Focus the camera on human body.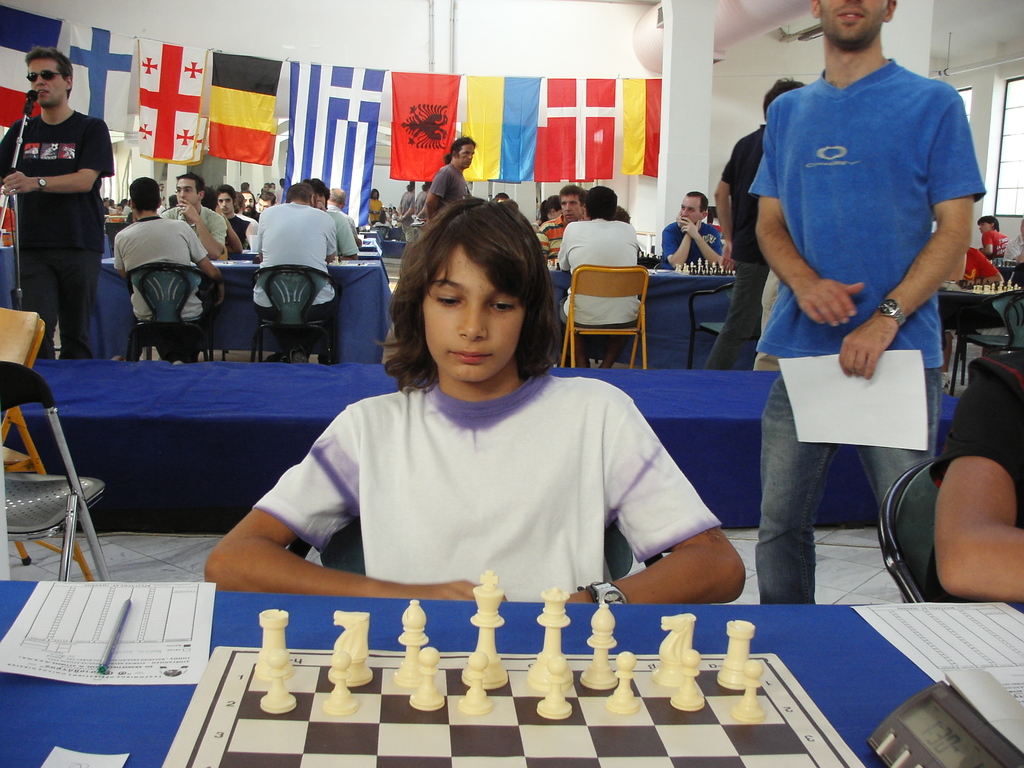
Focus region: bbox=(659, 191, 721, 269).
